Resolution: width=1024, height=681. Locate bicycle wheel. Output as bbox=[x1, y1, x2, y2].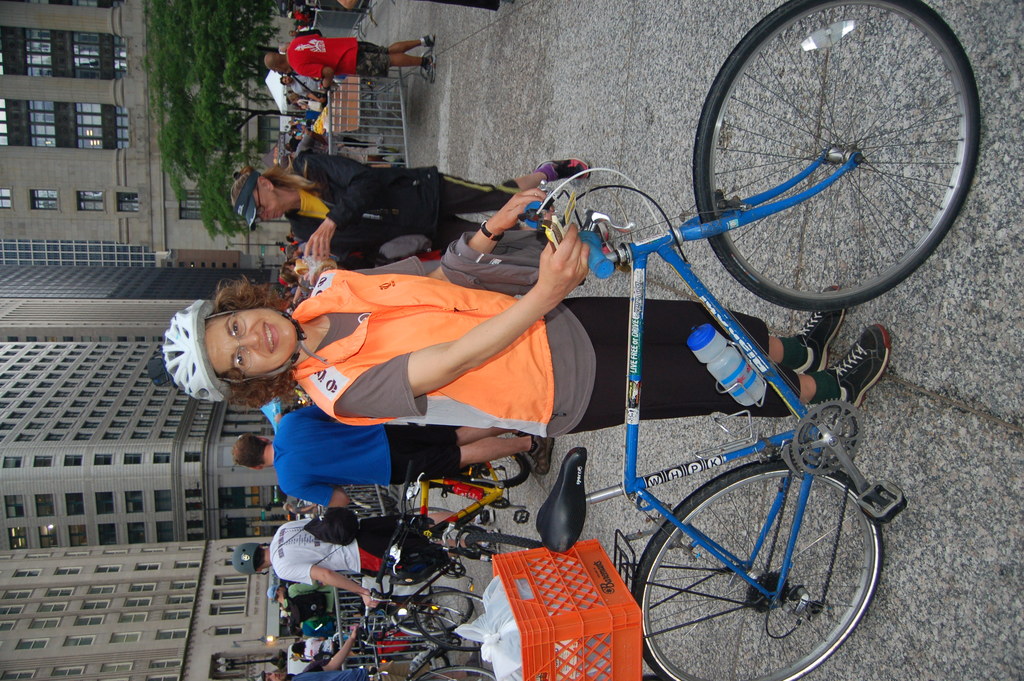
bbox=[458, 462, 529, 488].
